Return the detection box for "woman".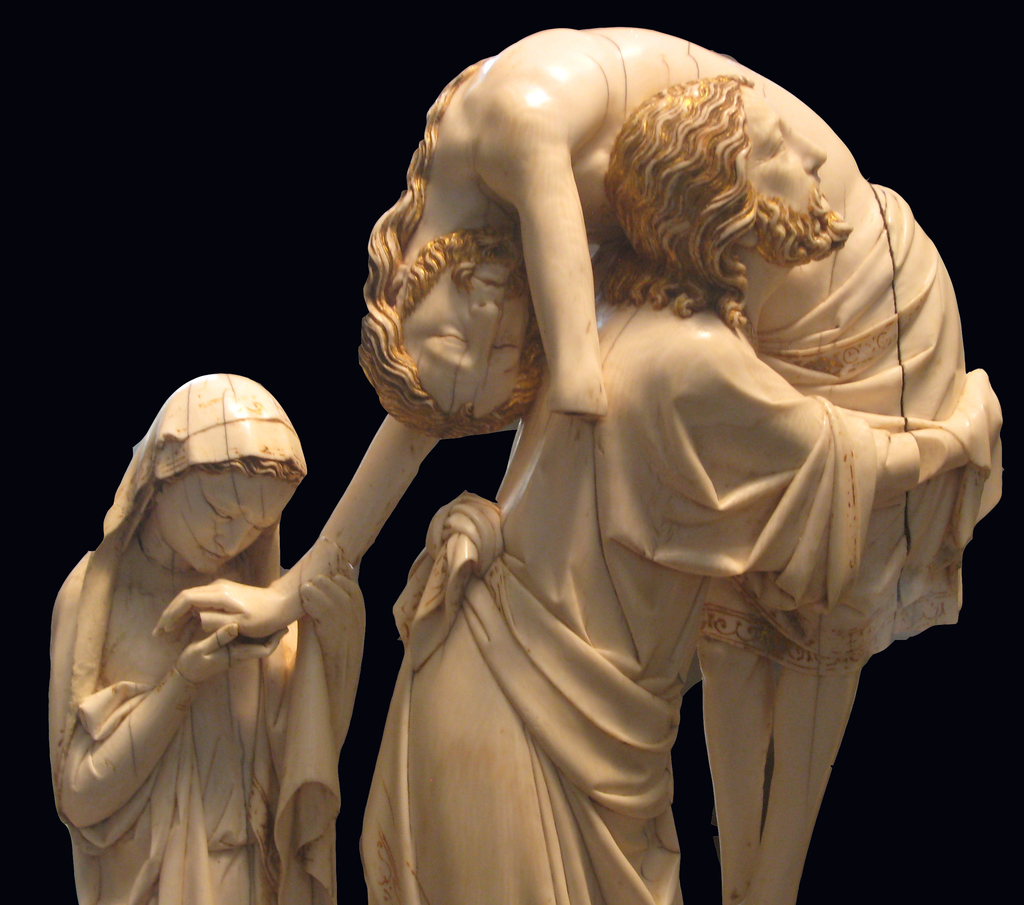
left=42, top=365, right=369, bottom=904.
